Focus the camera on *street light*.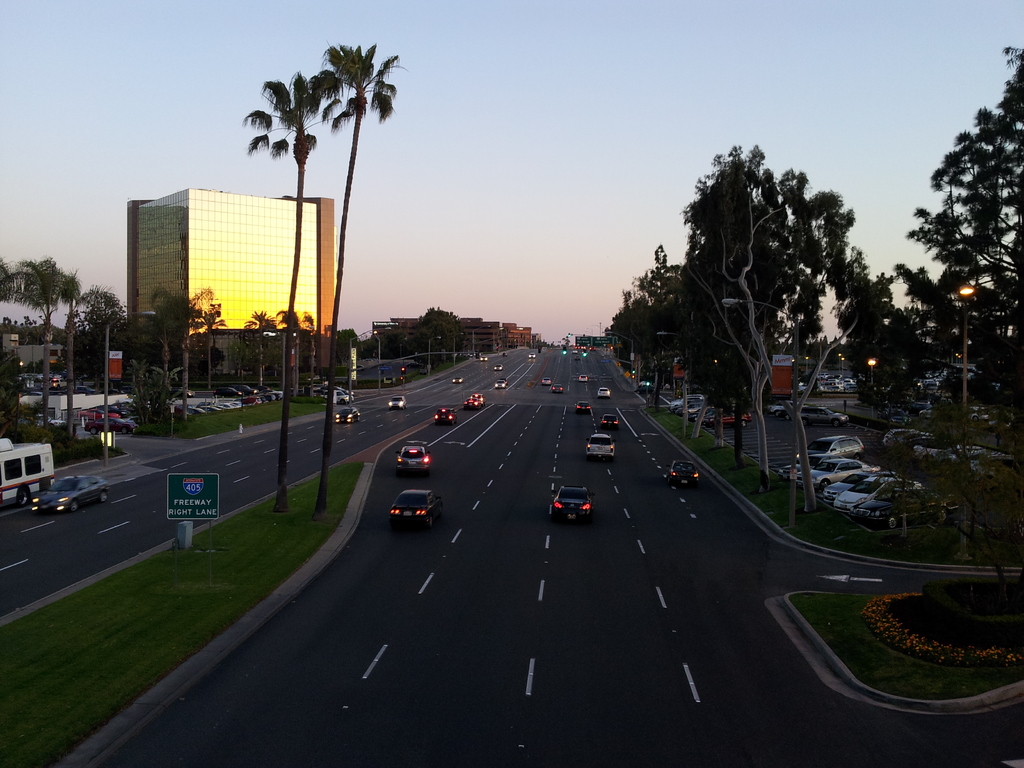
Focus region: box(867, 353, 880, 419).
